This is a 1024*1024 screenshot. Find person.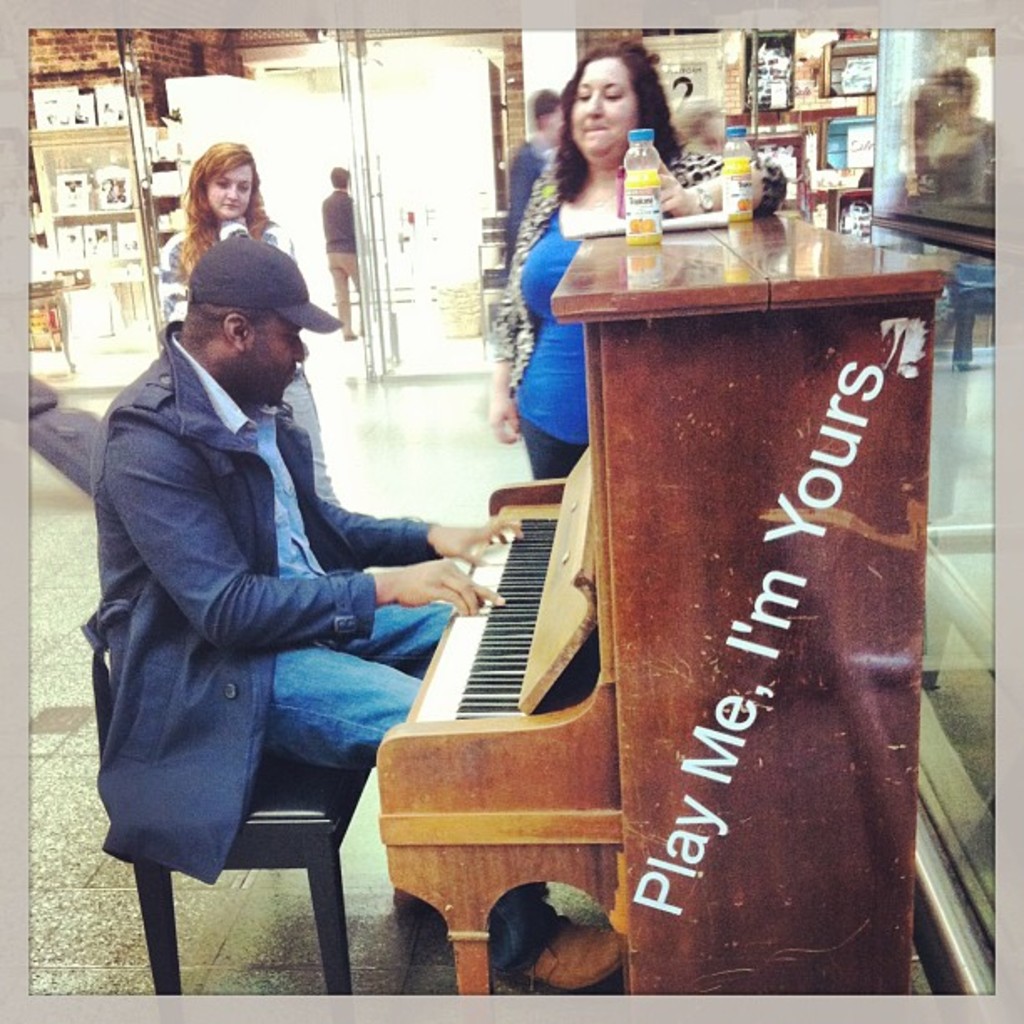
Bounding box: <bbox>504, 90, 566, 254</bbox>.
